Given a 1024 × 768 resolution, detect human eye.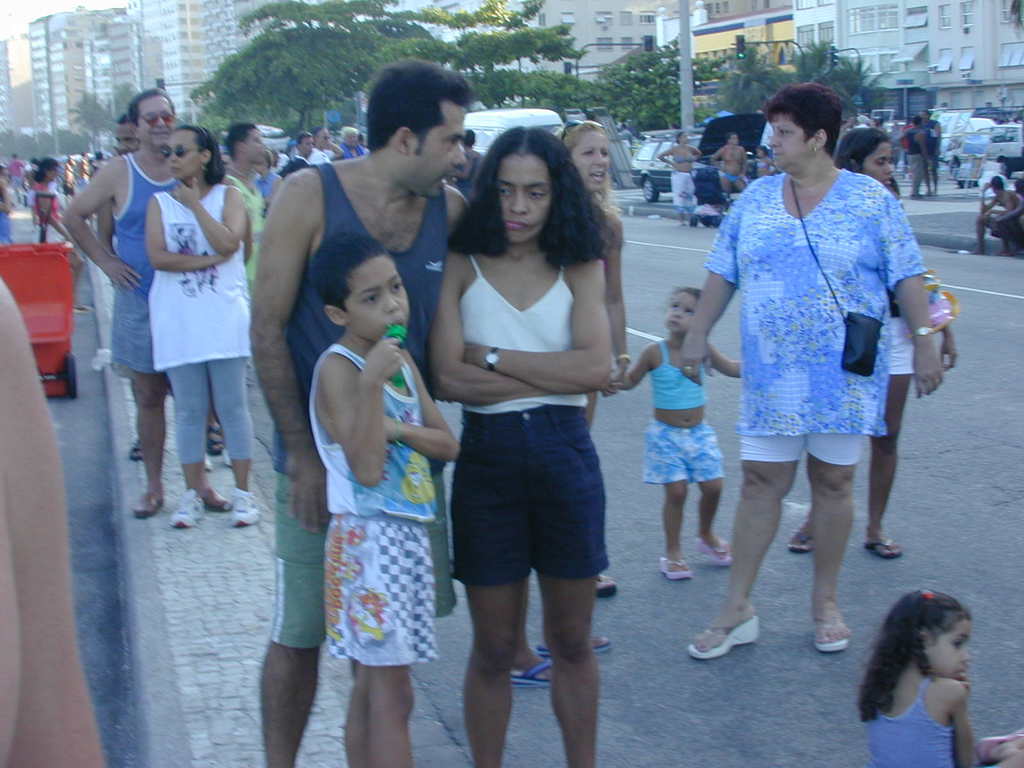
crop(671, 301, 676, 311).
